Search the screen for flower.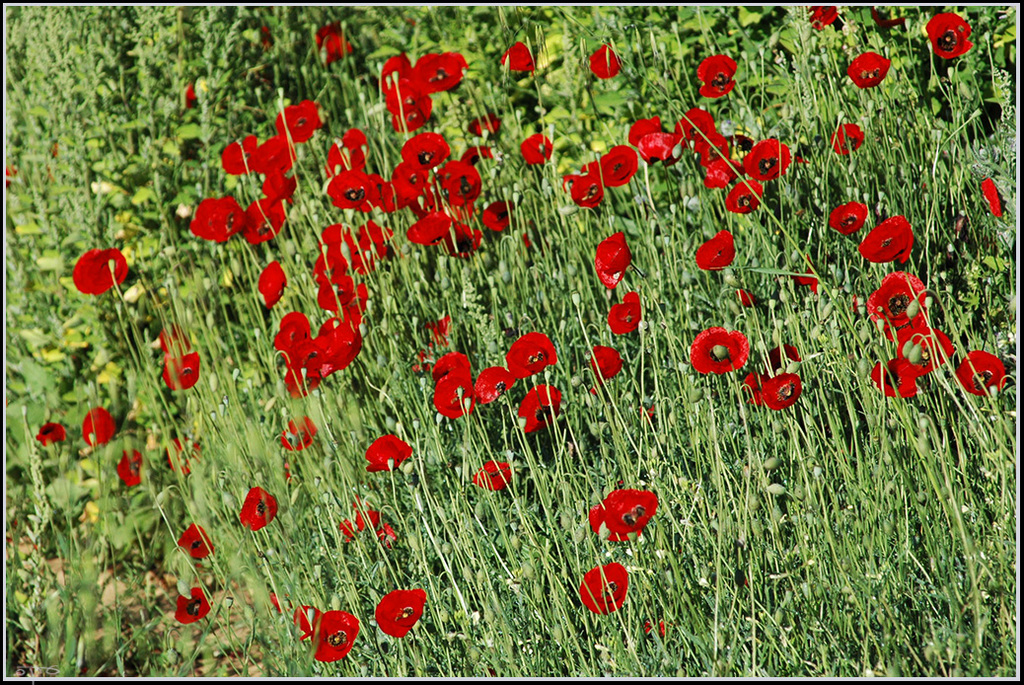
Found at {"left": 960, "top": 356, "right": 999, "bottom": 397}.
